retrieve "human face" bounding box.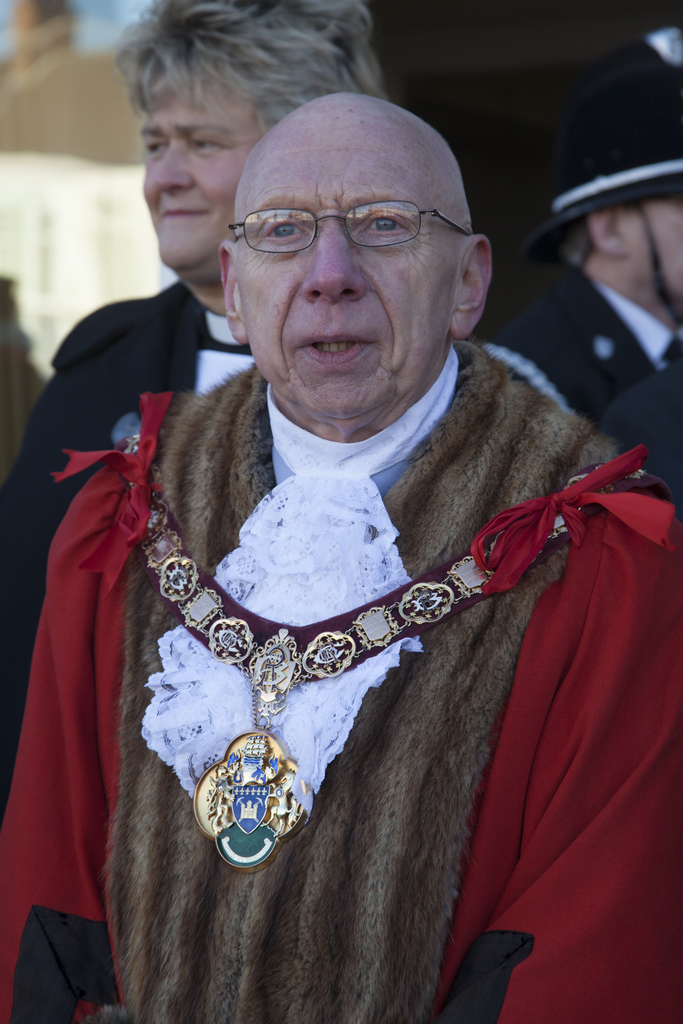
Bounding box: locate(237, 113, 460, 421).
